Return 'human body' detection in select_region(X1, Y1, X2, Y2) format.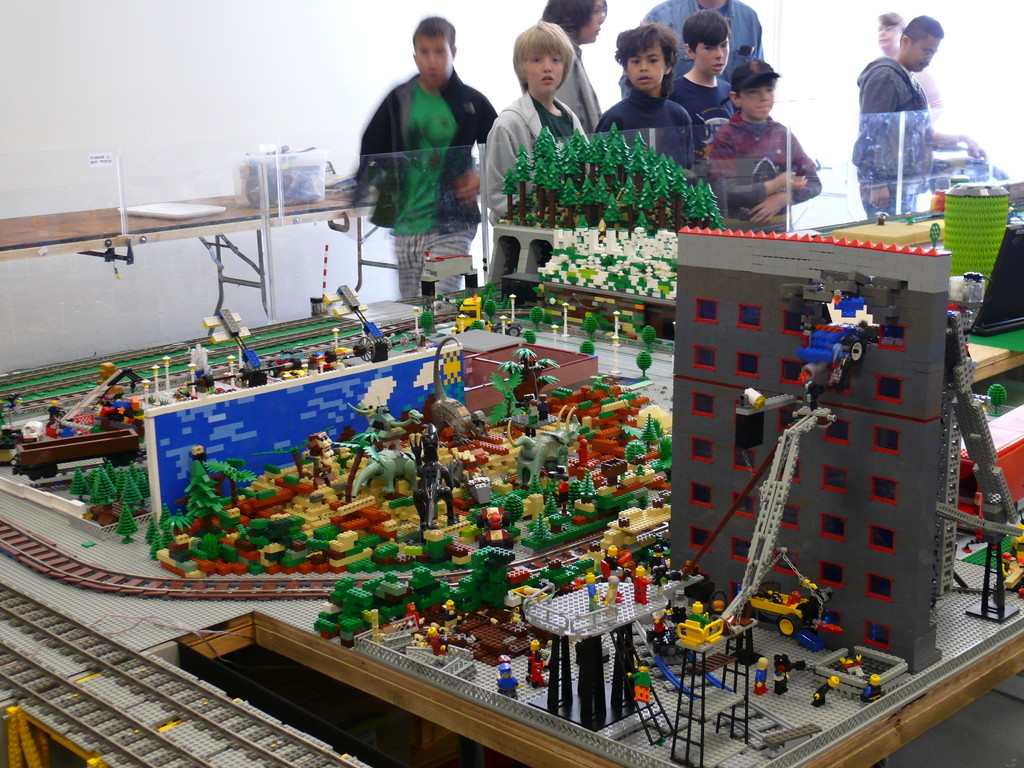
select_region(477, 26, 589, 278).
